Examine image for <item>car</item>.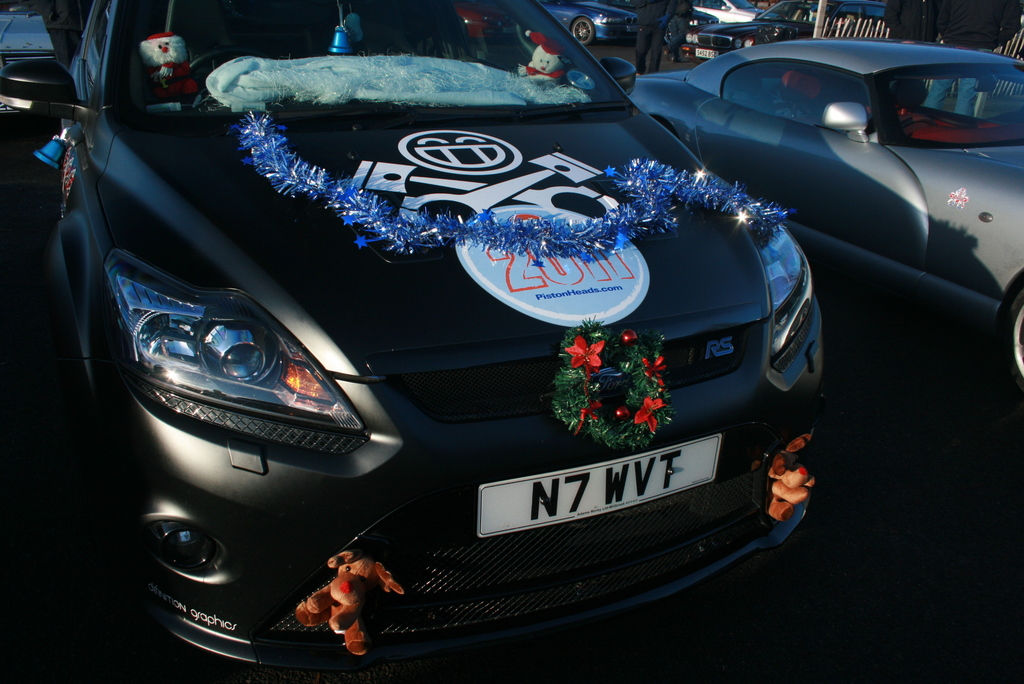
Examination result: {"left": 635, "top": 37, "right": 1023, "bottom": 403}.
